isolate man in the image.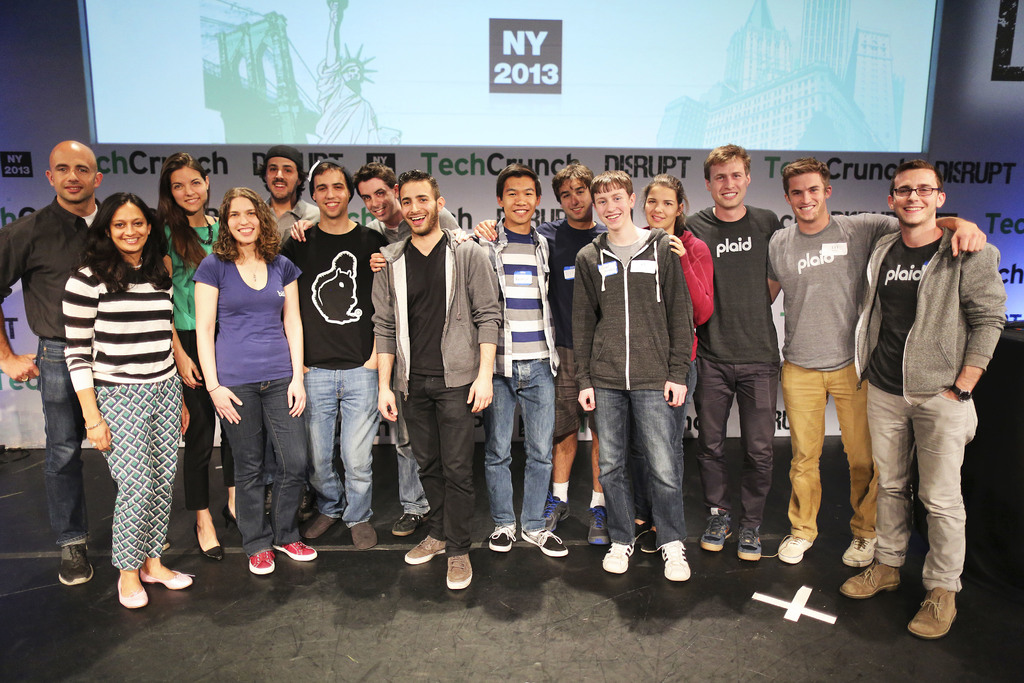
Isolated region: left=762, top=151, right=982, bottom=575.
